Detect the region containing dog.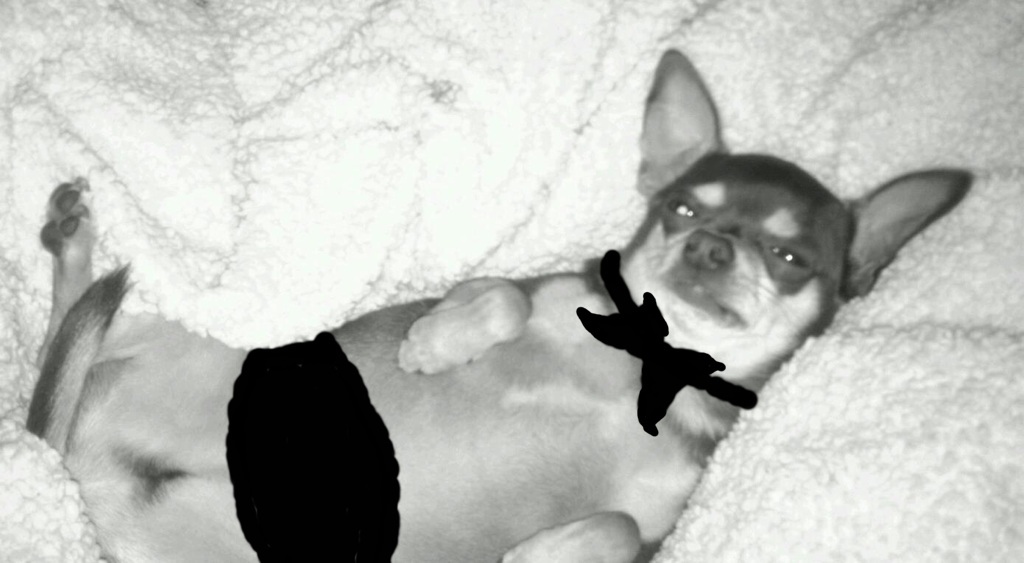
<bbox>19, 46, 971, 562</bbox>.
